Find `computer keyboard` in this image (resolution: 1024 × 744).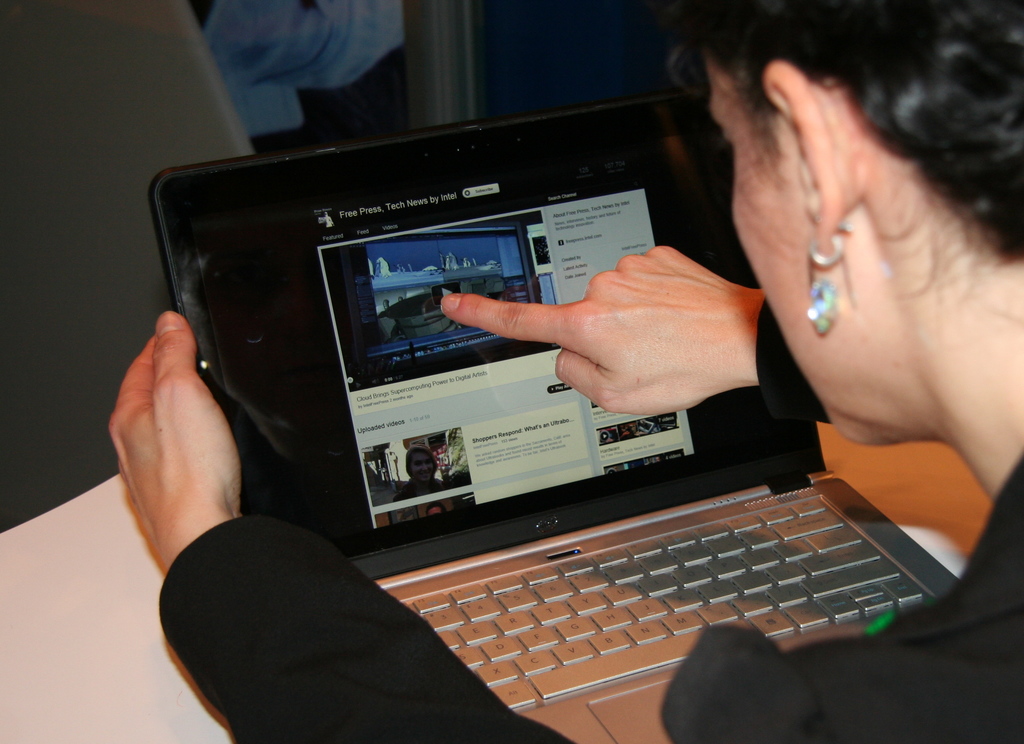
[x1=397, y1=495, x2=931, y2=710].
